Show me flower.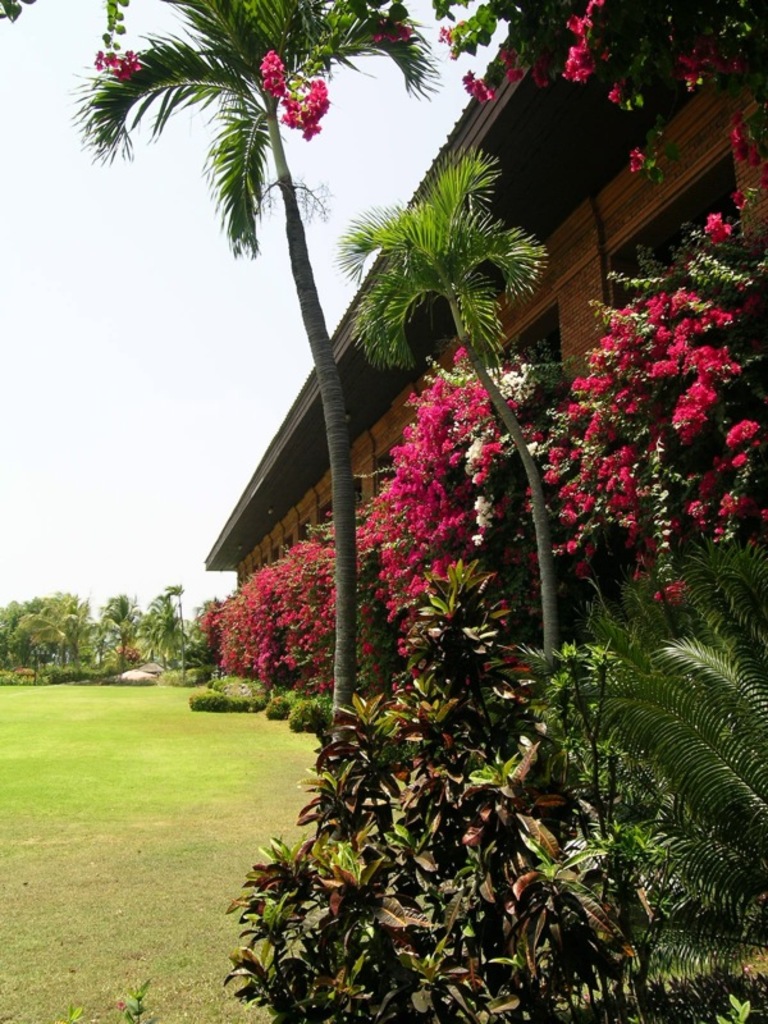
flower is here: bbox=(705, 207, 728, 236).
